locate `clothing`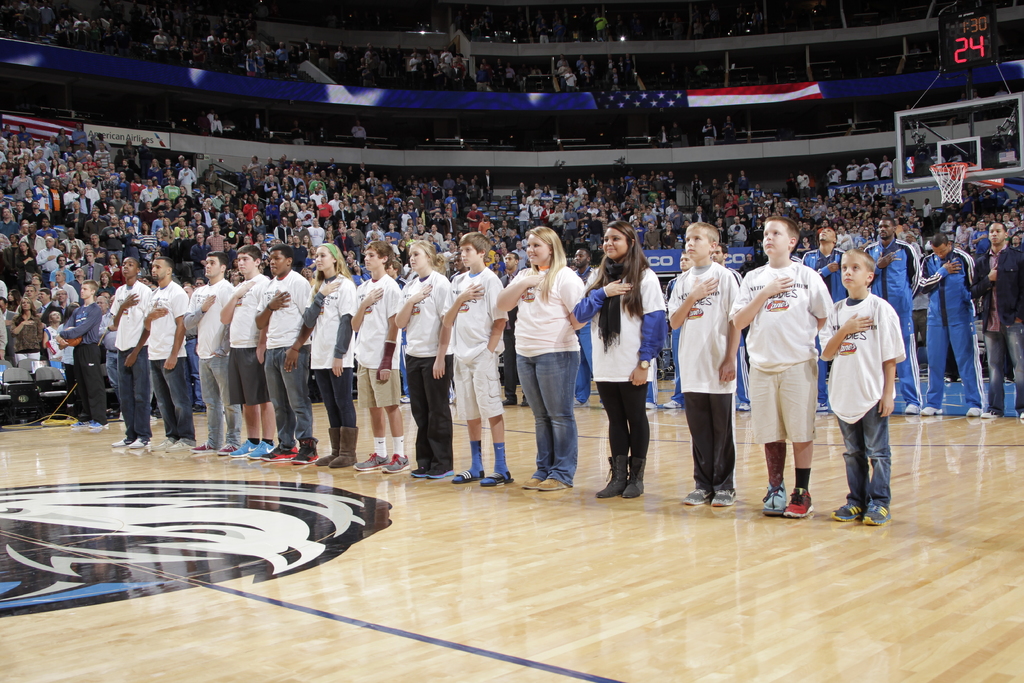
{"x1": 50, "y1": 282, "x2": 75, "y2": 301}
